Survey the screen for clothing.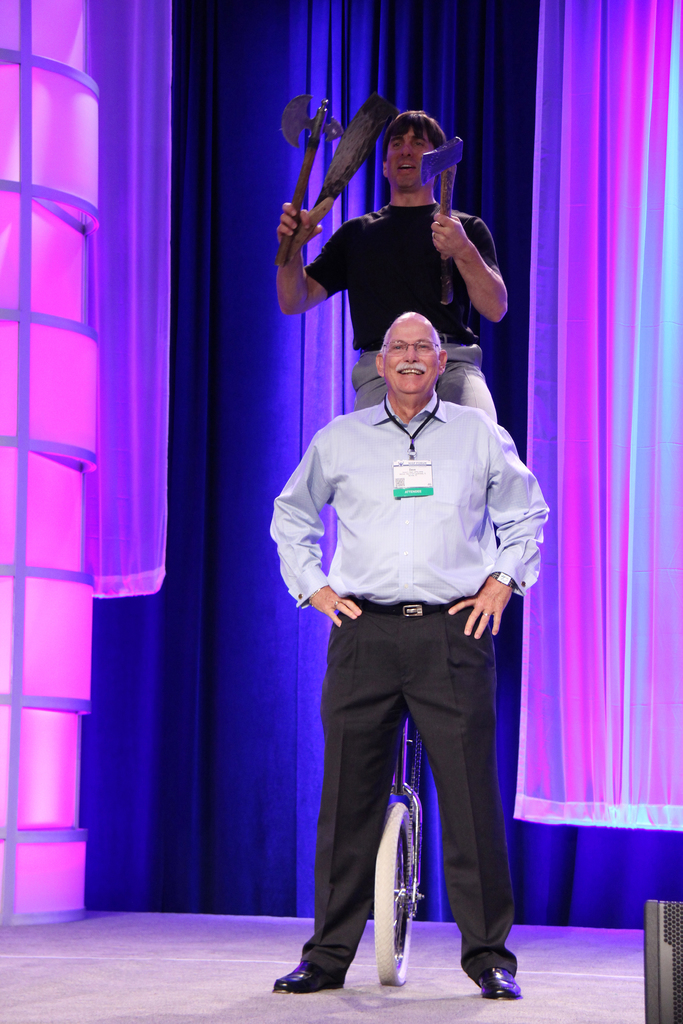
Survey found: [x1=276, y1=317, x2=539, y2=968].
